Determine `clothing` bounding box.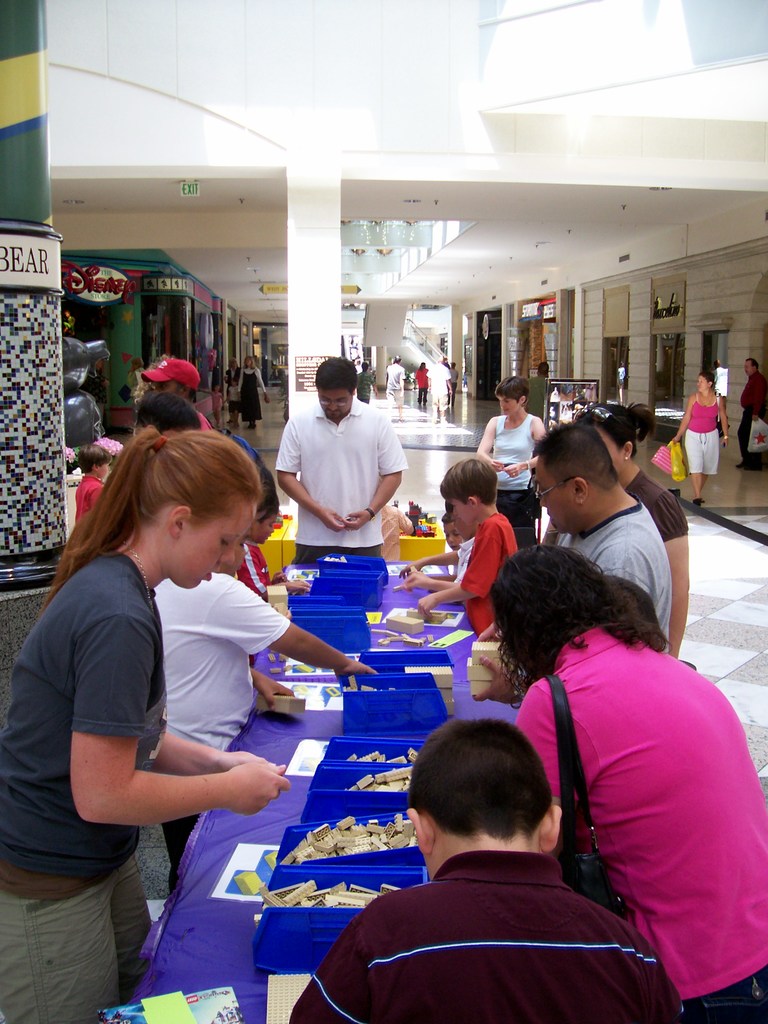
Determined: 527 371 550 413.
